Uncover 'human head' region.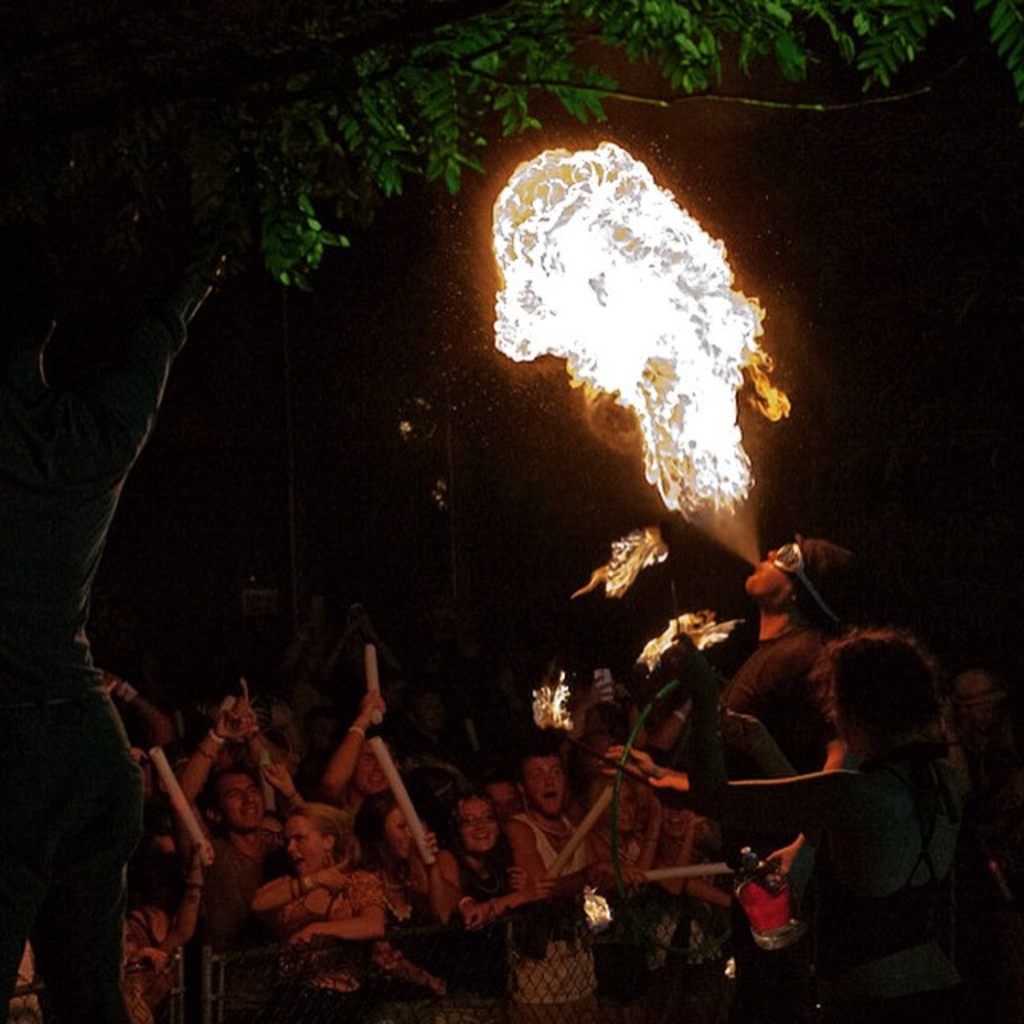
Uncovered: left=658, top=814, right=709, bottom=842.
